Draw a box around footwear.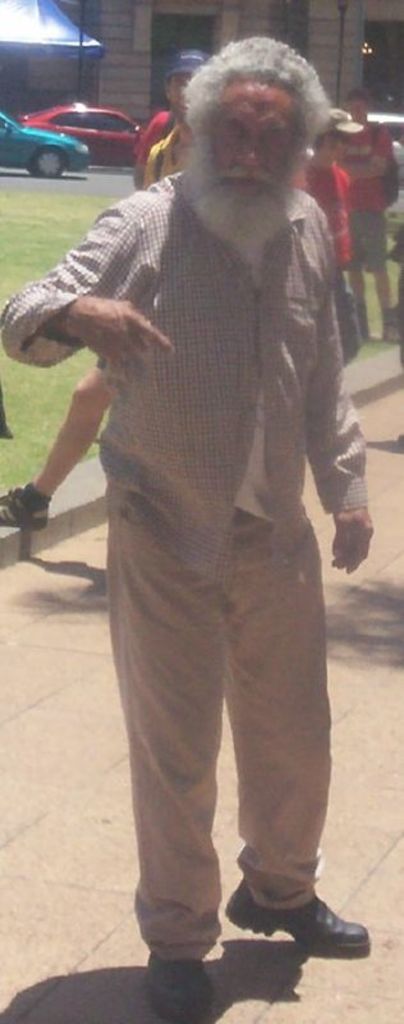
[x1=134, y1=951, x2=212, y2=1023].
